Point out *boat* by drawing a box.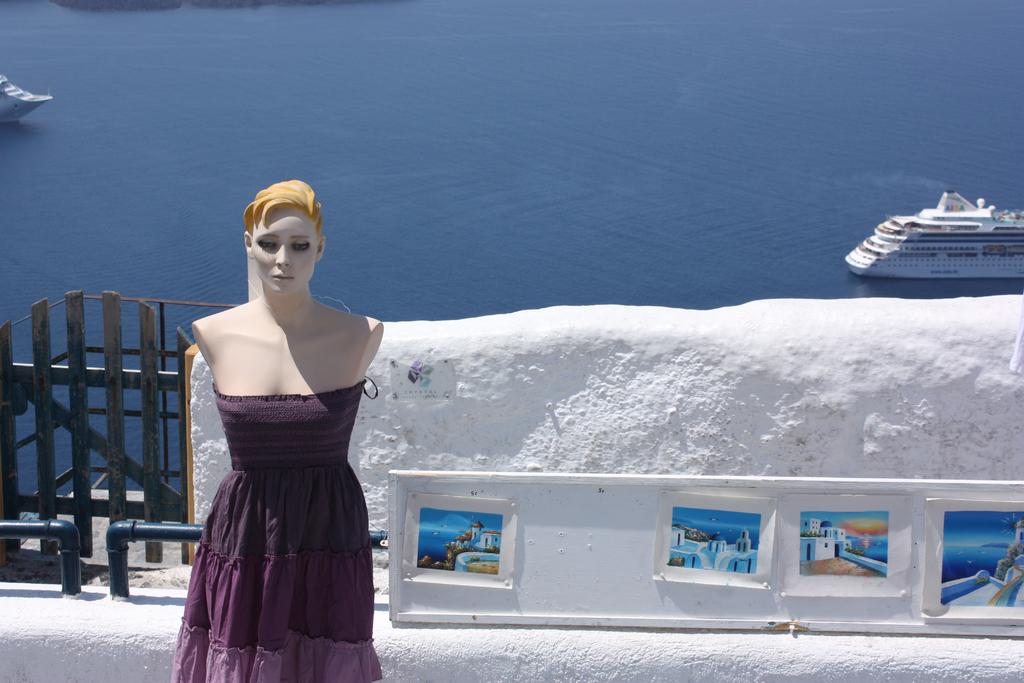
(858, 178, 1011, 283).
